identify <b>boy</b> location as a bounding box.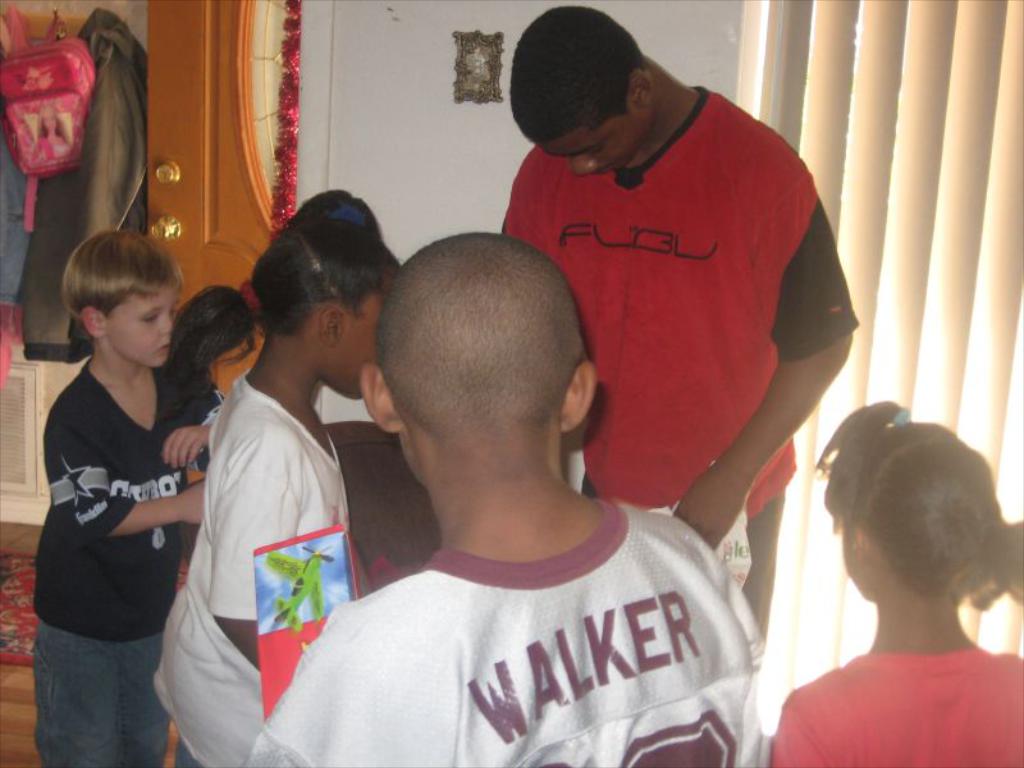
[left=238, top=233, right=764, bottom=767].
